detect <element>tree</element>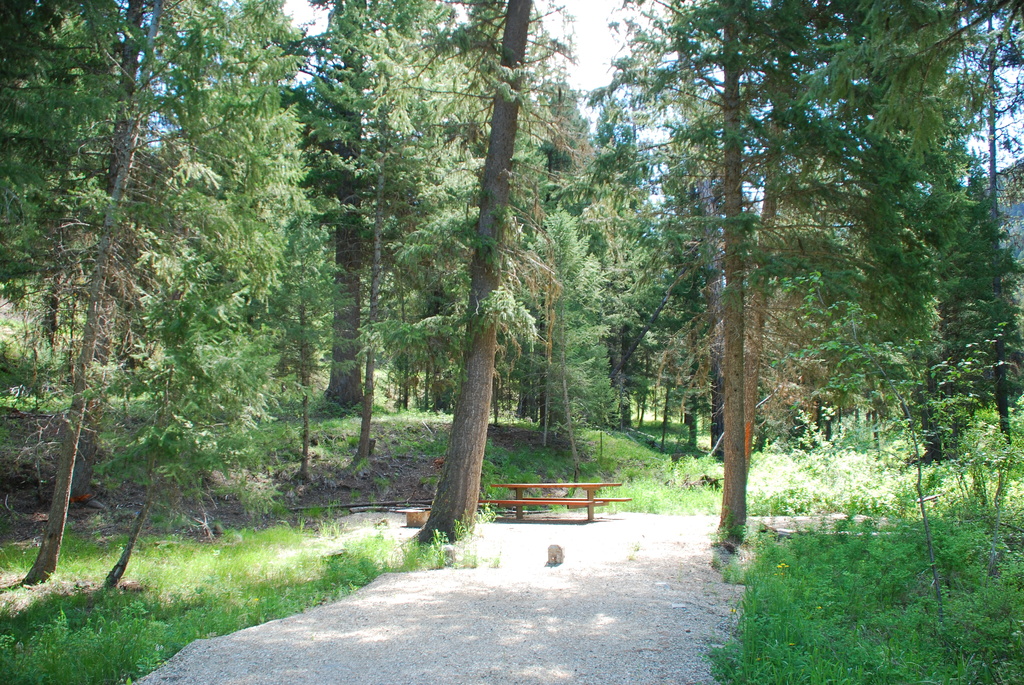
l=13, t=56, r=324, b=594
